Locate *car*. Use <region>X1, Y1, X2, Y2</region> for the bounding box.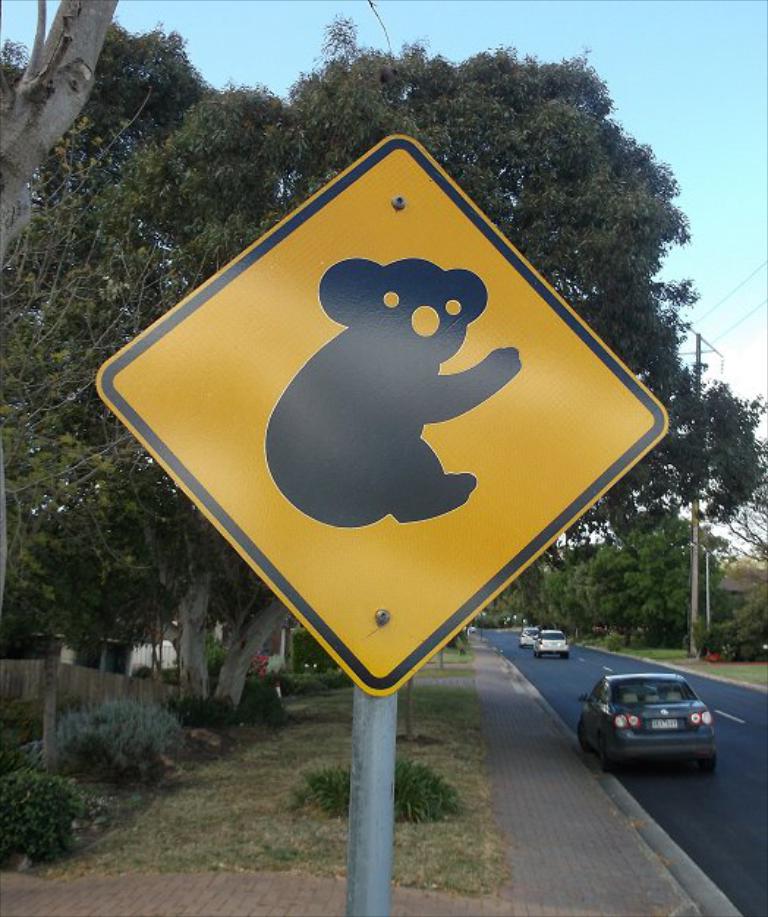
<region>509, 623, 544, 646</region>.
